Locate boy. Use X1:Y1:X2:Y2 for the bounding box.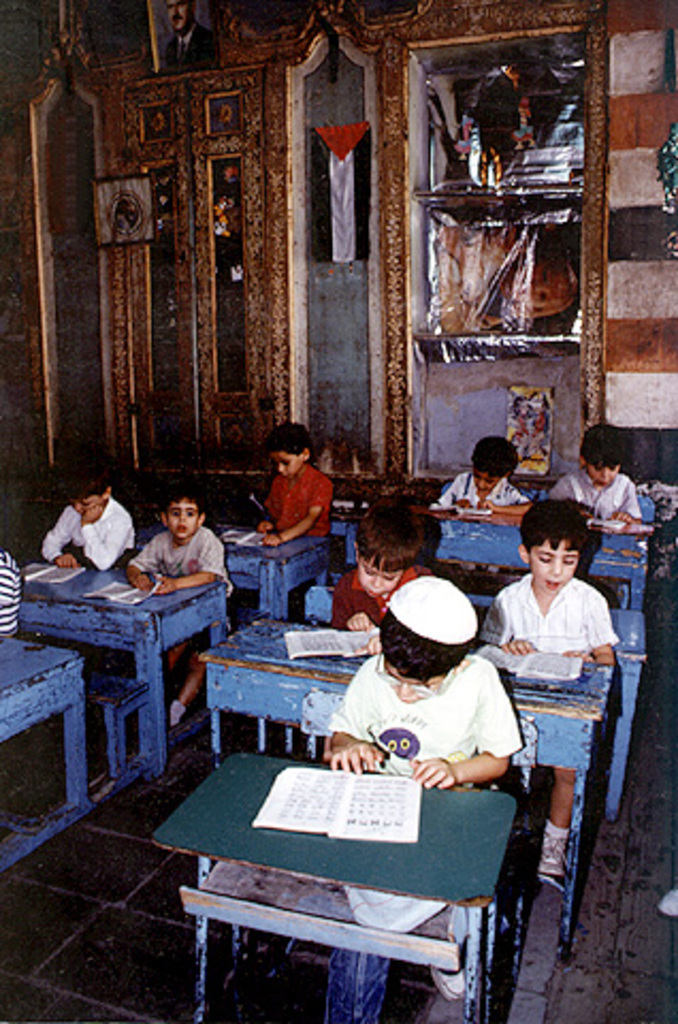
478:495:635:928.
